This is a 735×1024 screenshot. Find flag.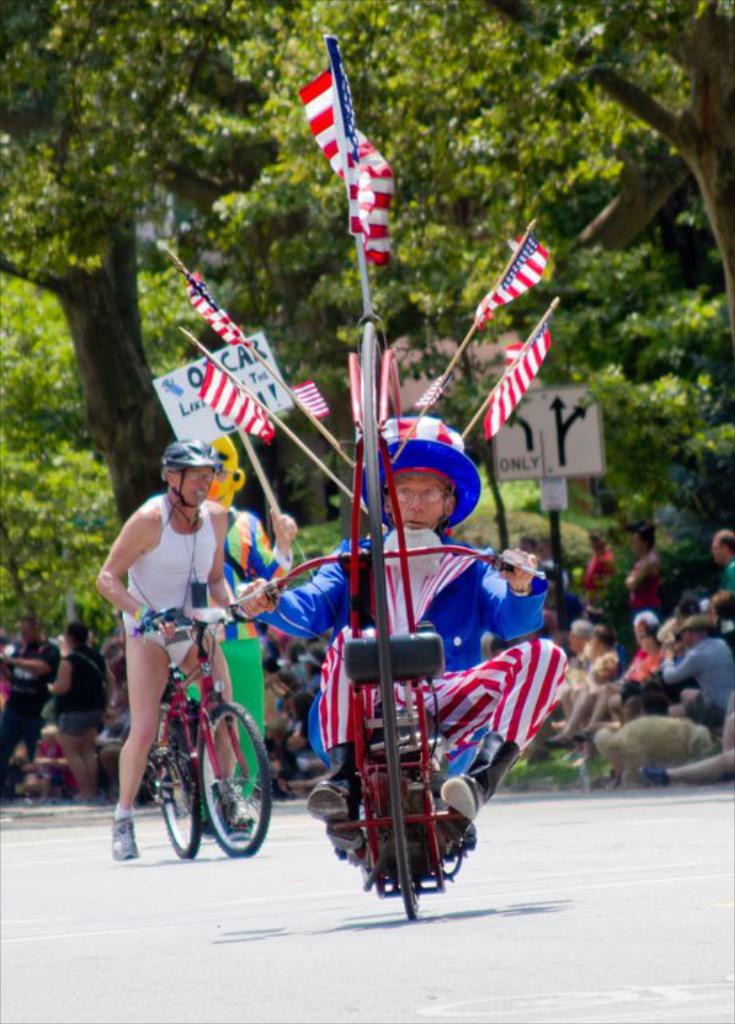
Bounding box: (left=287, top=383, right=330, bottom=432).
